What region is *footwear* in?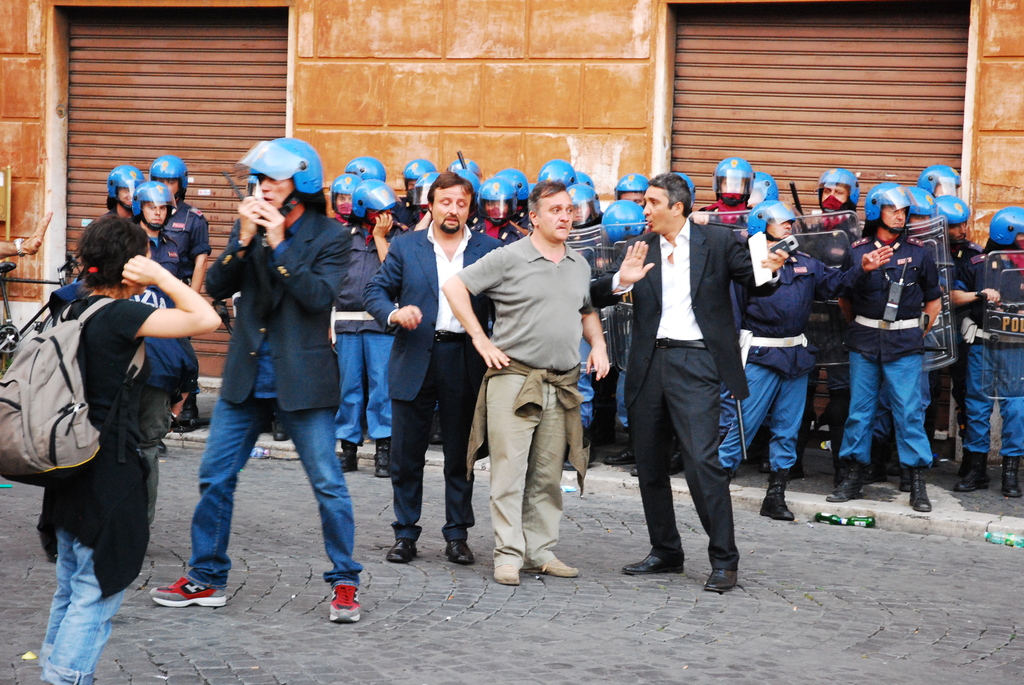
381/526/424/566.
